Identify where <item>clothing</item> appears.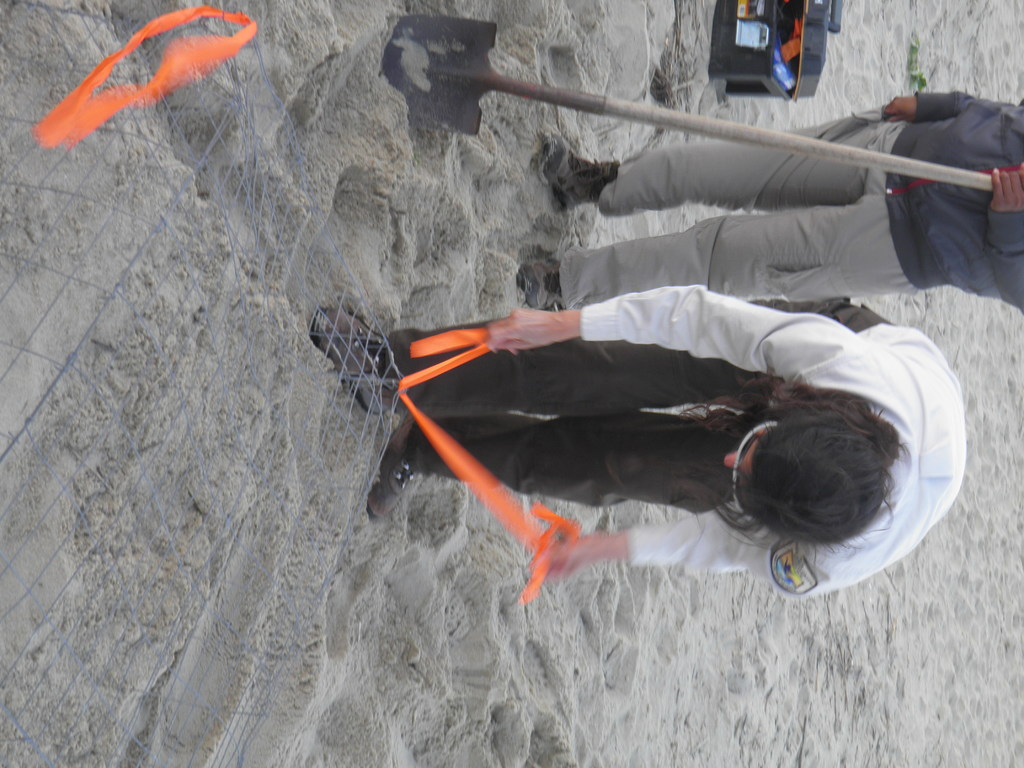
Appears at box=[349, 237, 936, 596].
